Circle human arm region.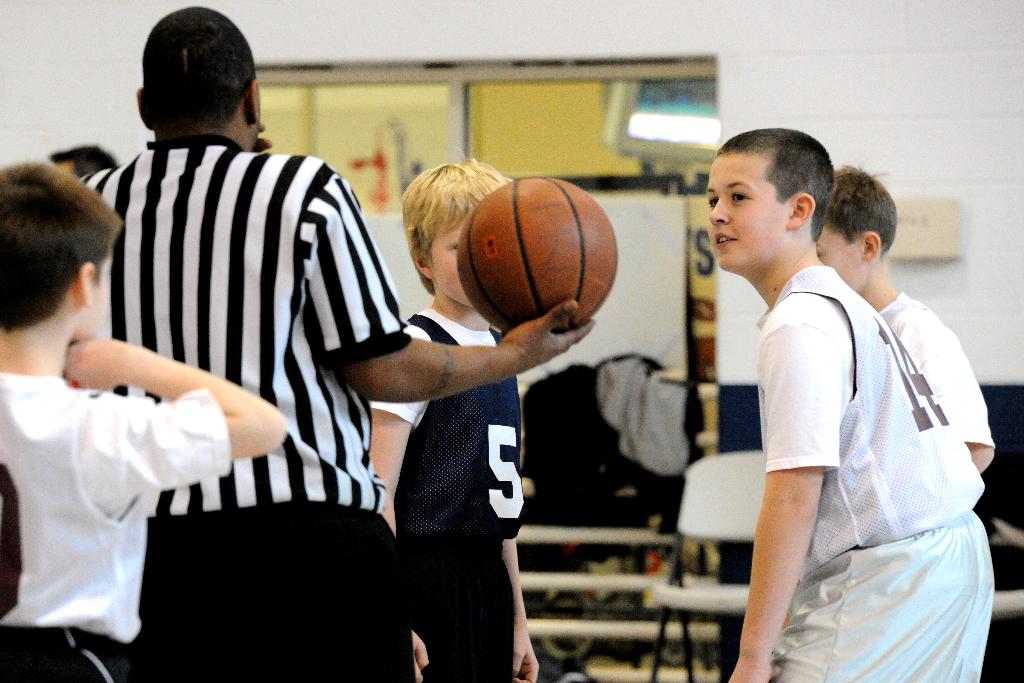
Region: (left=304, top=164, right=599, bottom=396).
